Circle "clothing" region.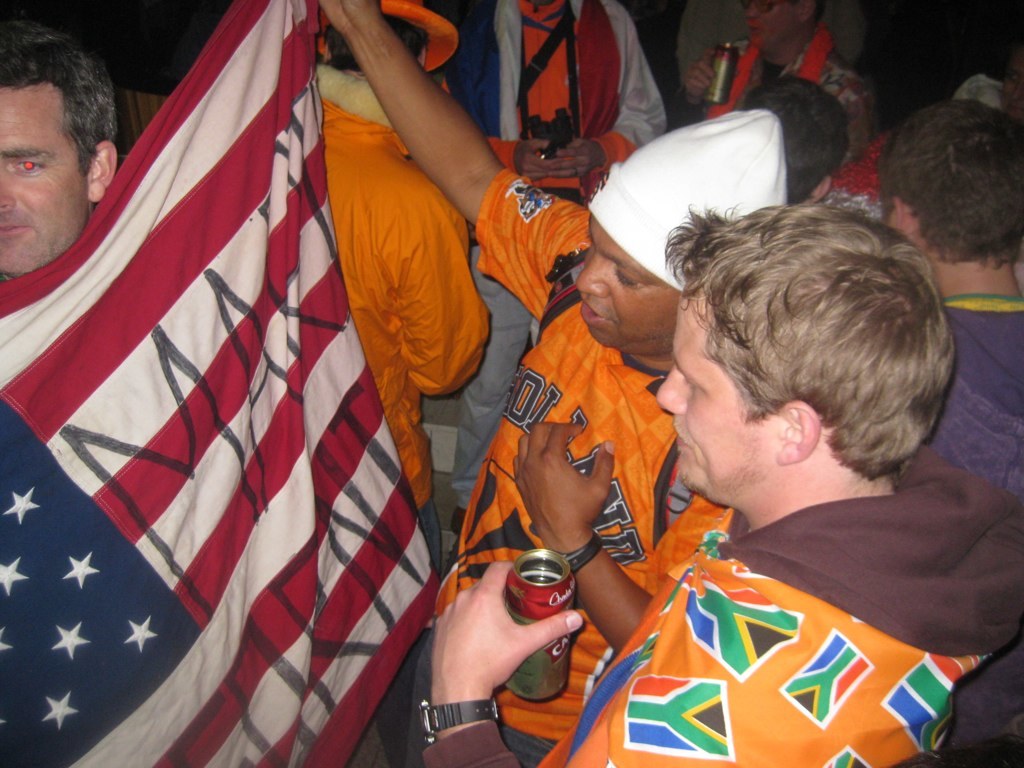
Region: 0,0,453,767.
